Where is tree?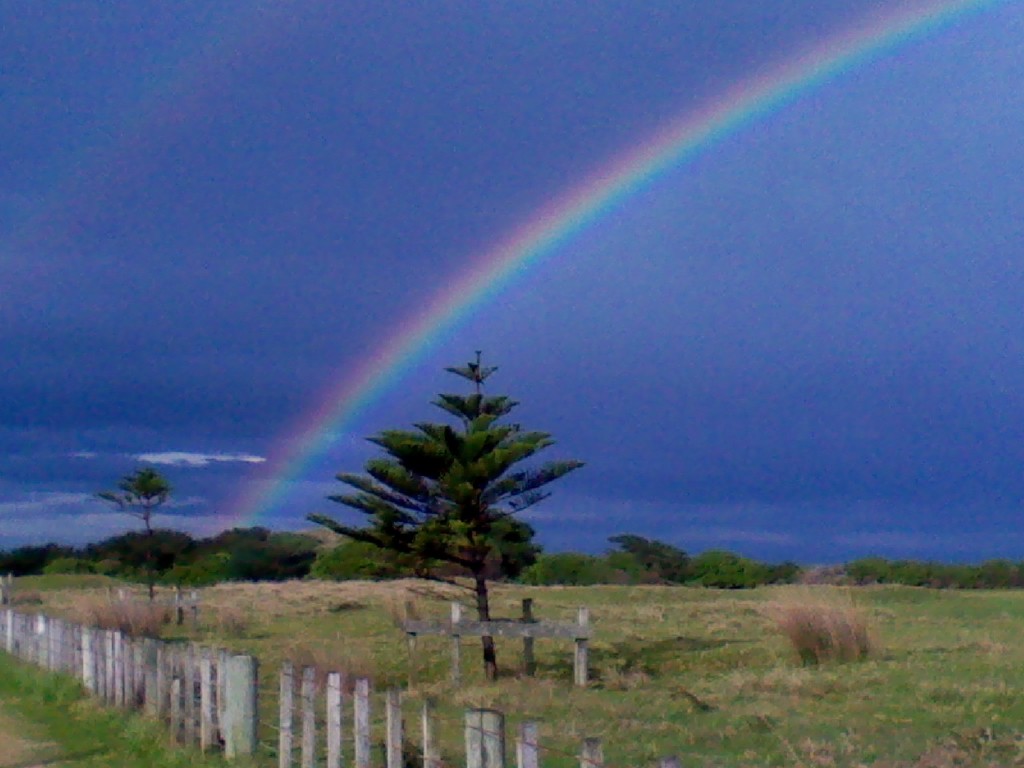
195/524/273/558.
